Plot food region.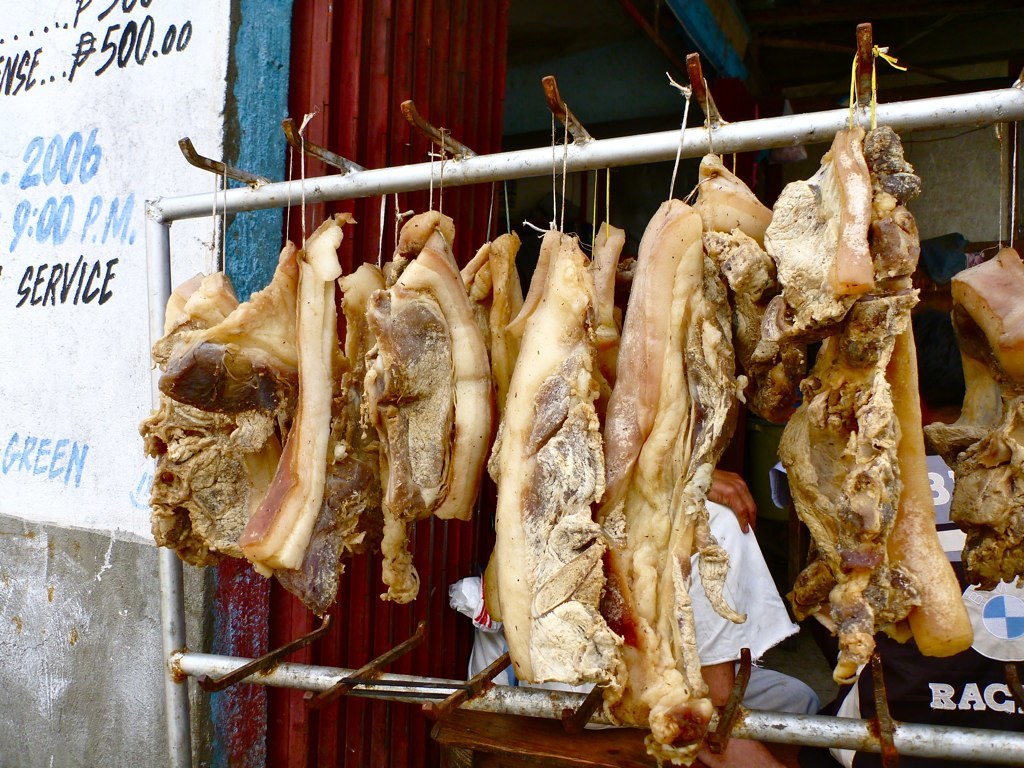
Plotted at [233, 208, 350, 632].
